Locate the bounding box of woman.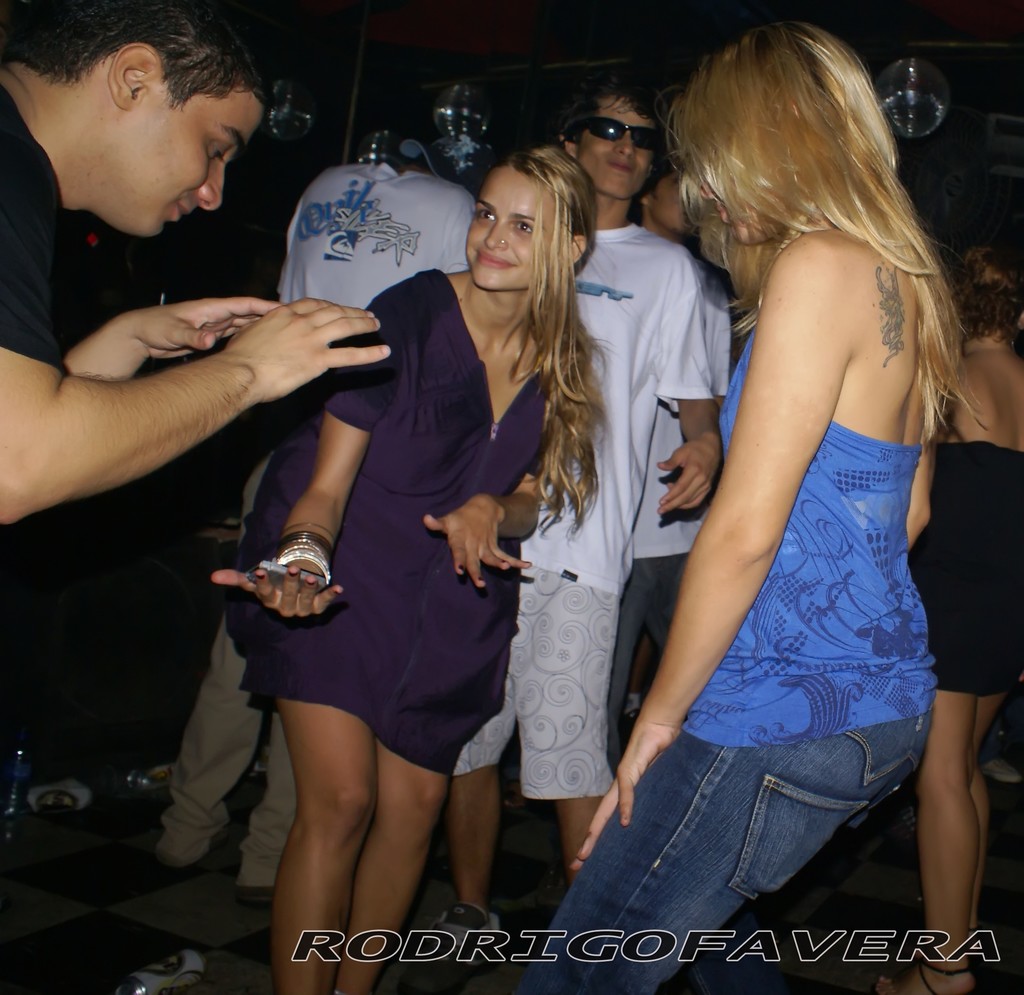
Bounding box: BBox(522, 13, 935, 994).
